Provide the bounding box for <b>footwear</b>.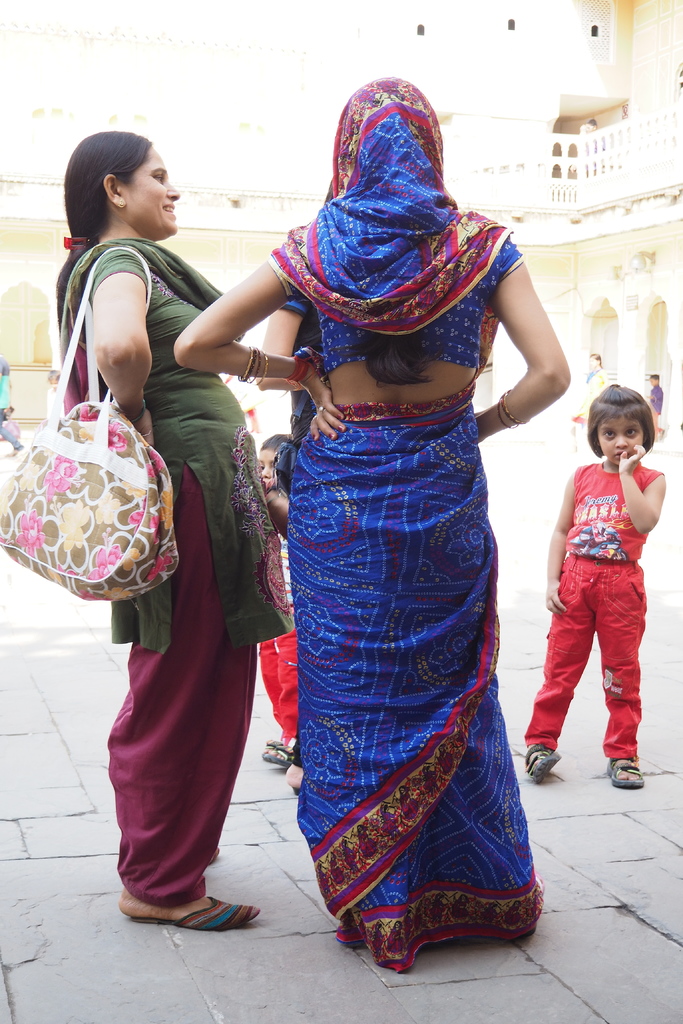
261 741 295 760.
